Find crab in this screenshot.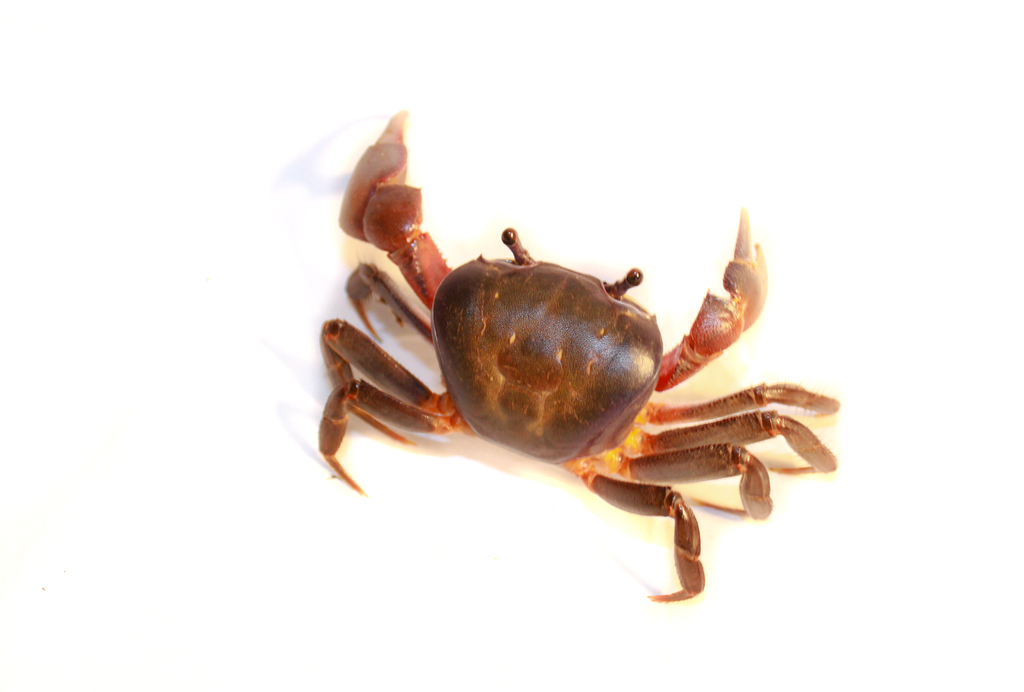
The bounding box for crab is [314, 107, 842, 606].
